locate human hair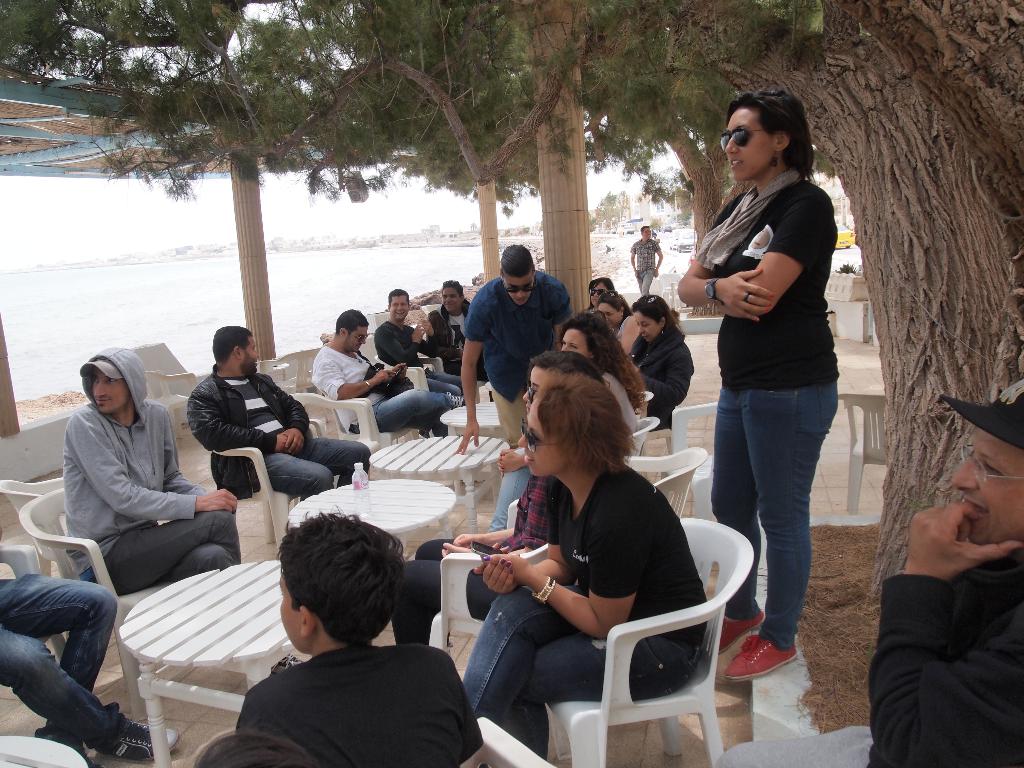
BBox(209, 323, 255, 362)
